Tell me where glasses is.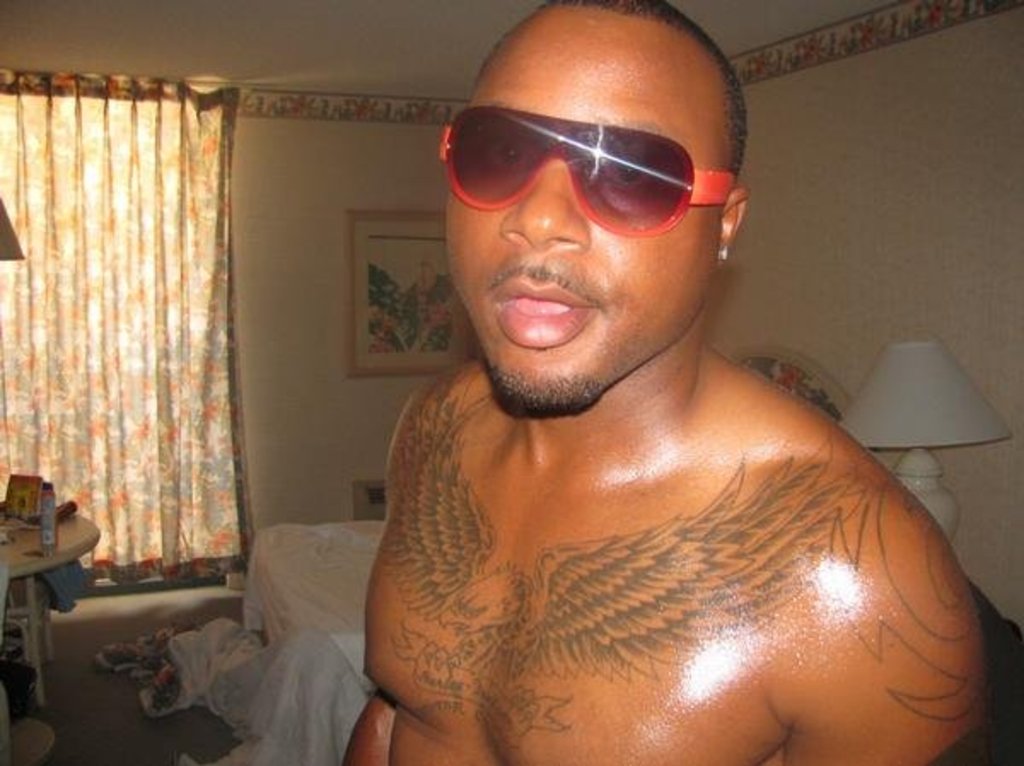
glasses is at x1=437 y1=106 x2=744 y2=234.
